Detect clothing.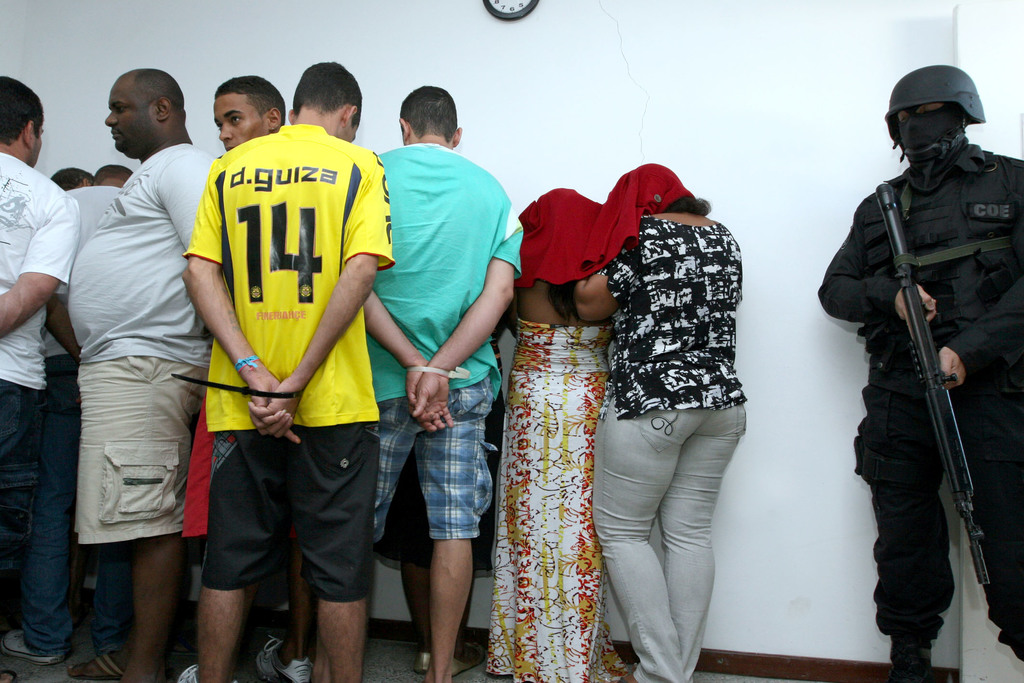
Detected at (left=586, top=215, right=750, bottom=682).
